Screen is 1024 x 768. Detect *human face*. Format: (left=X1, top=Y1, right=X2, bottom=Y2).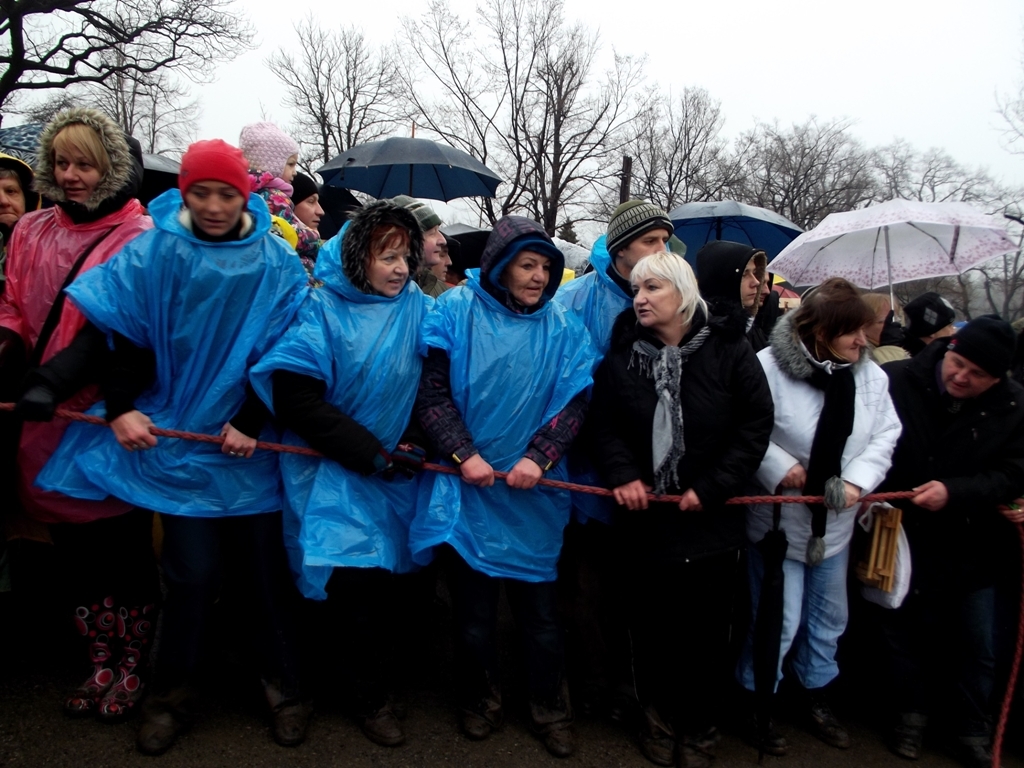
(left=509, top=256, right=550, bottom=306).
